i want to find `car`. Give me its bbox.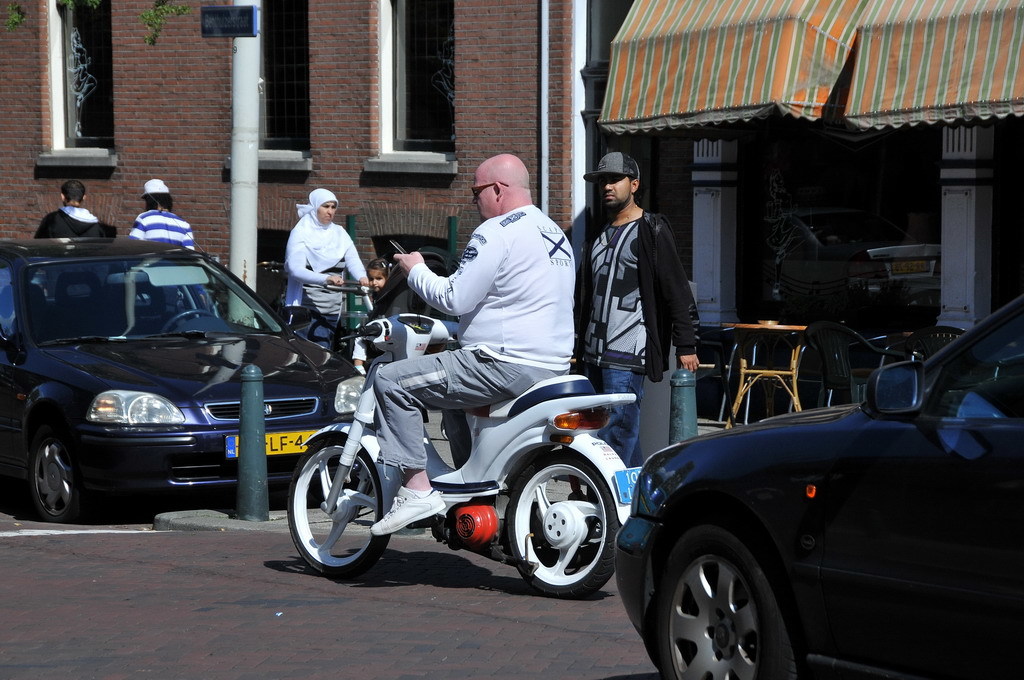
{"x1": 617, "y1": 301, "x2": 1023, "y2": 679}.
